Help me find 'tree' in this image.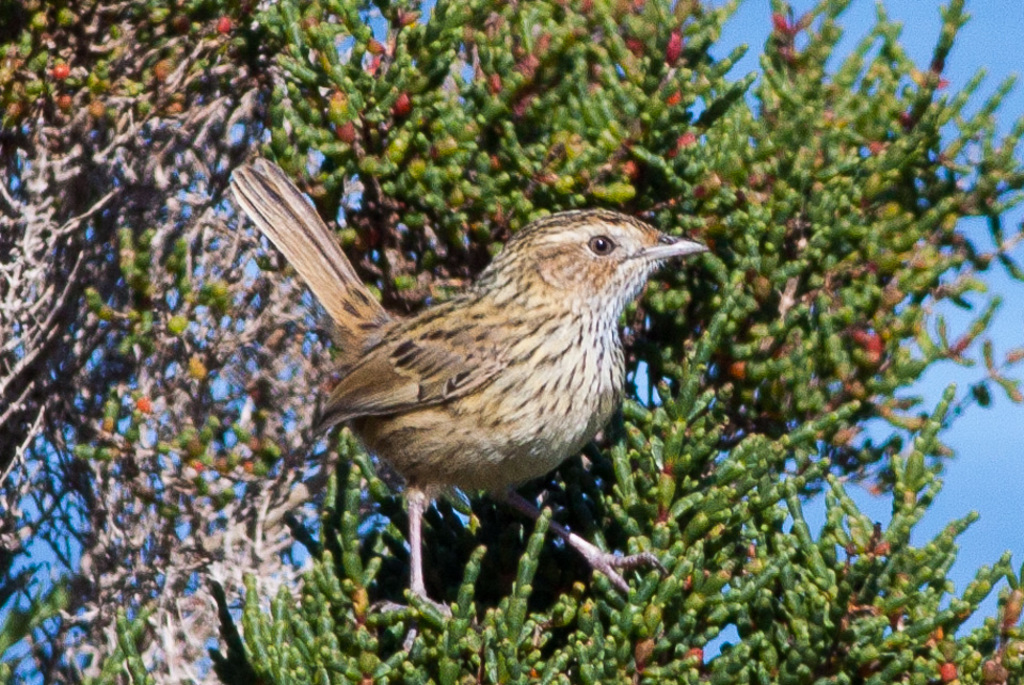
Found it: left=0, top=0, right=1023, bottom=684.
